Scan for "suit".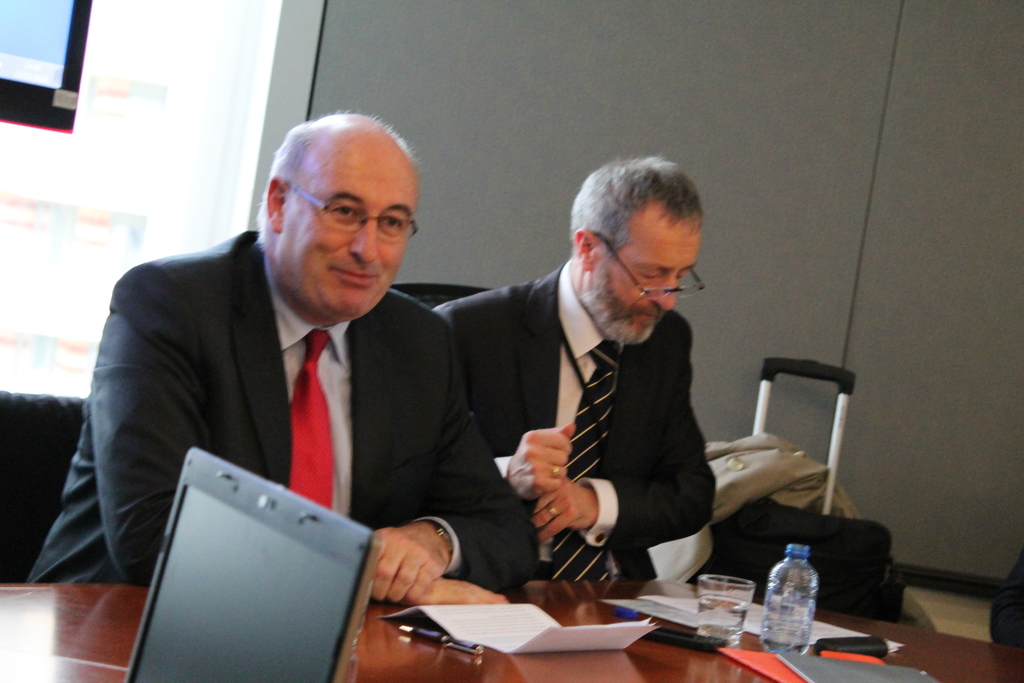
Scan result: {"left": 22, "top": 227, "right": 540, "bottom": 604}.
